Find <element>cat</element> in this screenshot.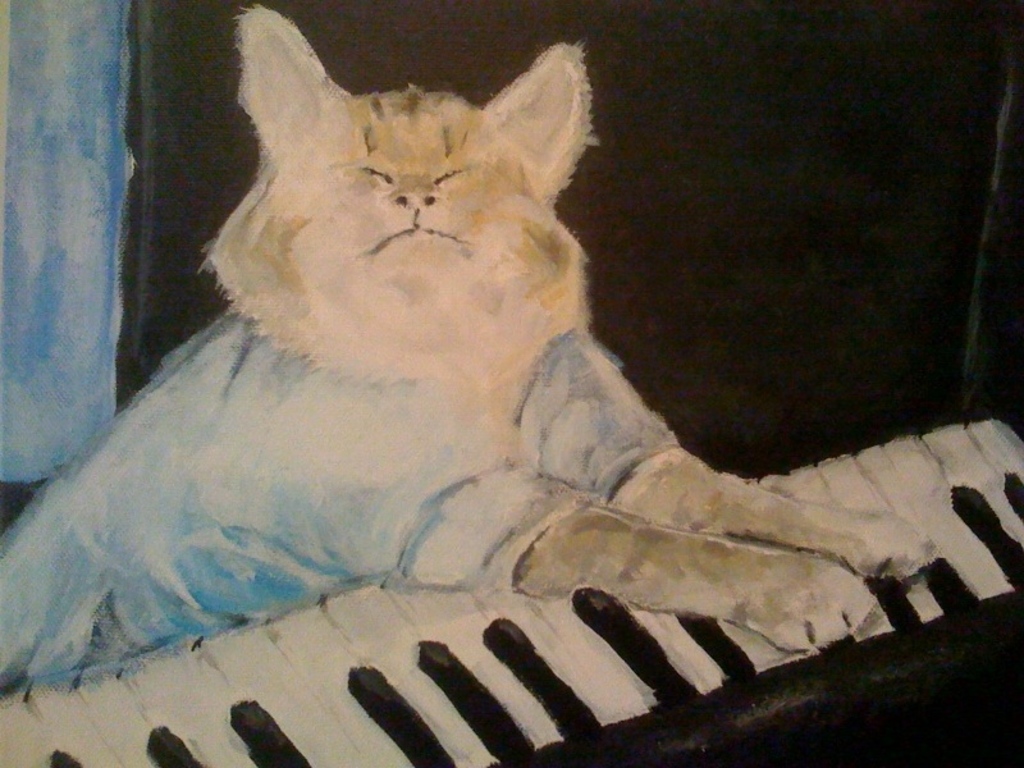
The bounding box for <element>cat</element> is <region>0, 0, 923, 699</region>.
